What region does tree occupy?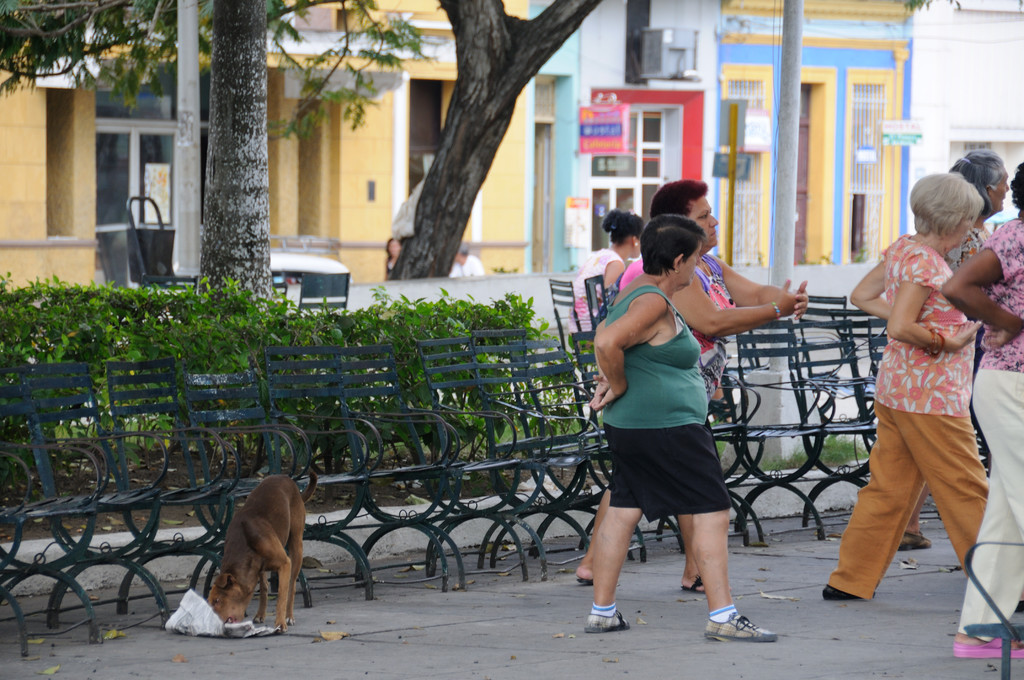
399, 0, 612, 287.
